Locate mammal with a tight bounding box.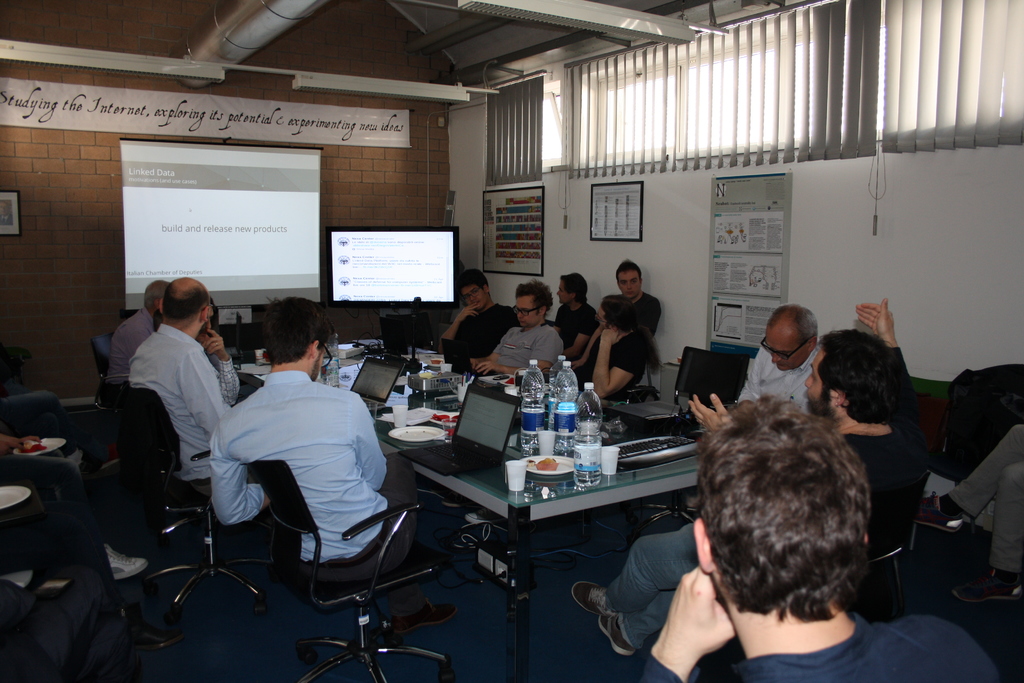
box=[442, 267, 525, 375].
